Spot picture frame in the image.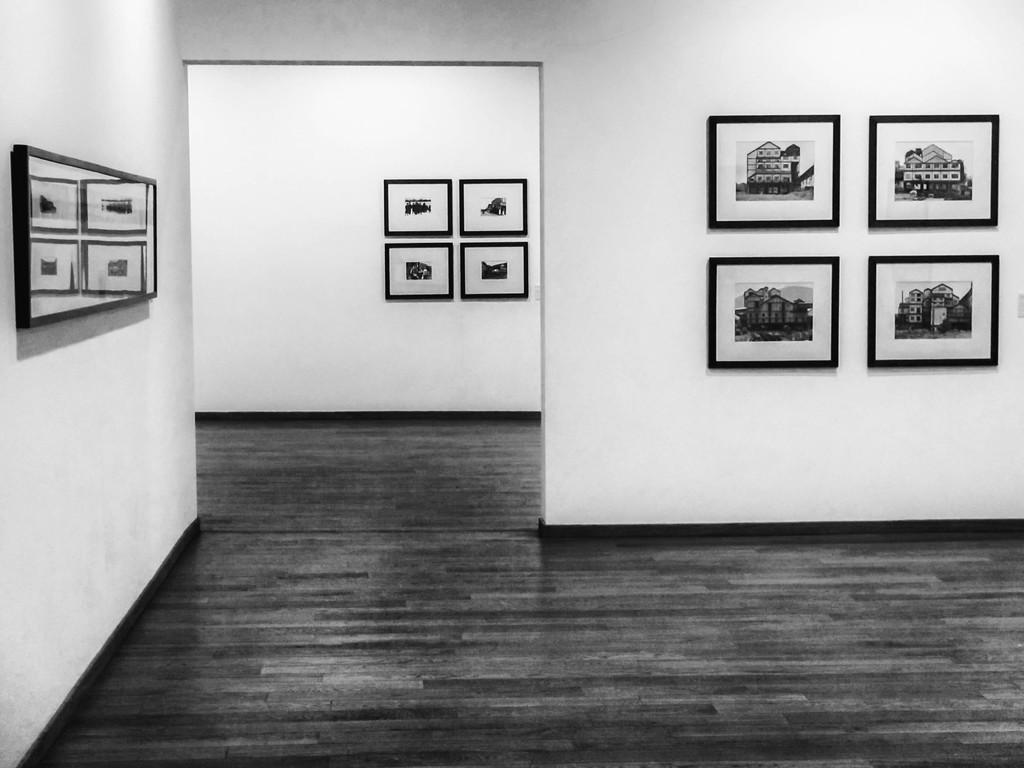
picture frame found at (x1=381, y1=177, x2=449, y2=238).
